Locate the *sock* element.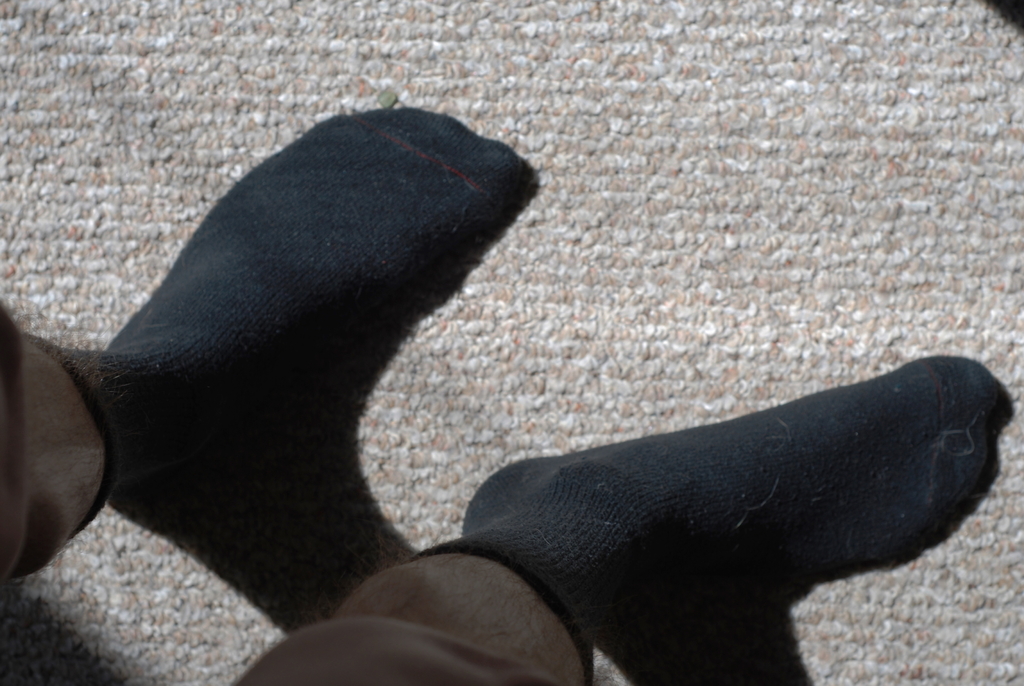
Element bbox: <box>22,100,539,537</box>.
